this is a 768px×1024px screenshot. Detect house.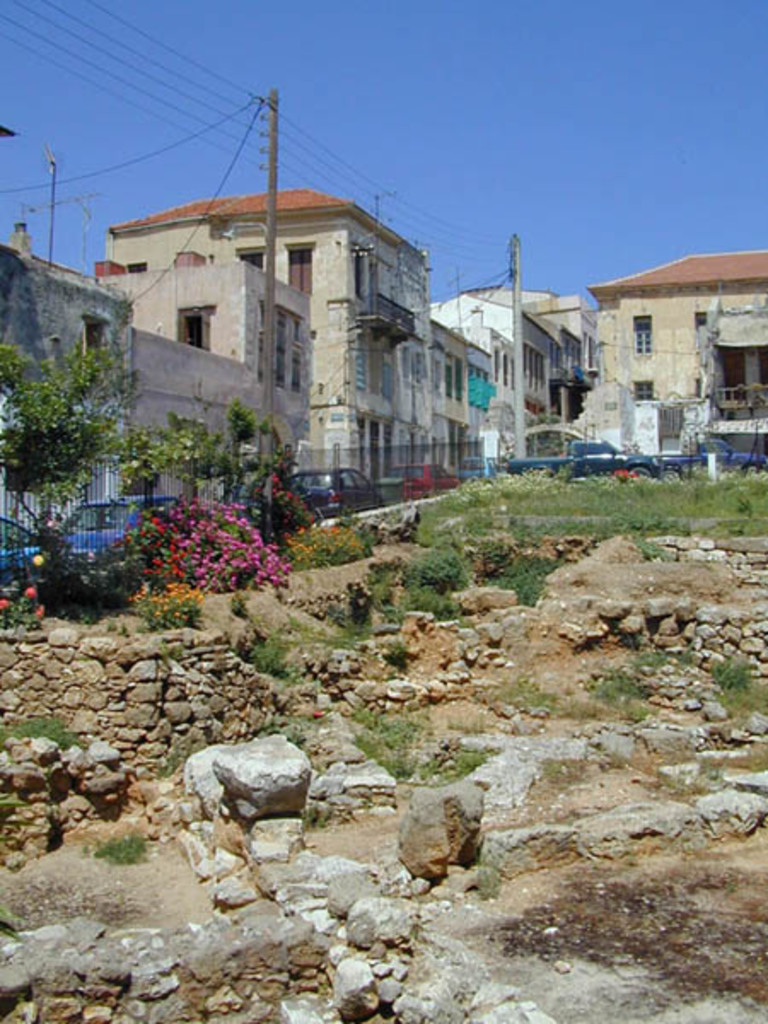
crop(585, 253, 766, 428).
